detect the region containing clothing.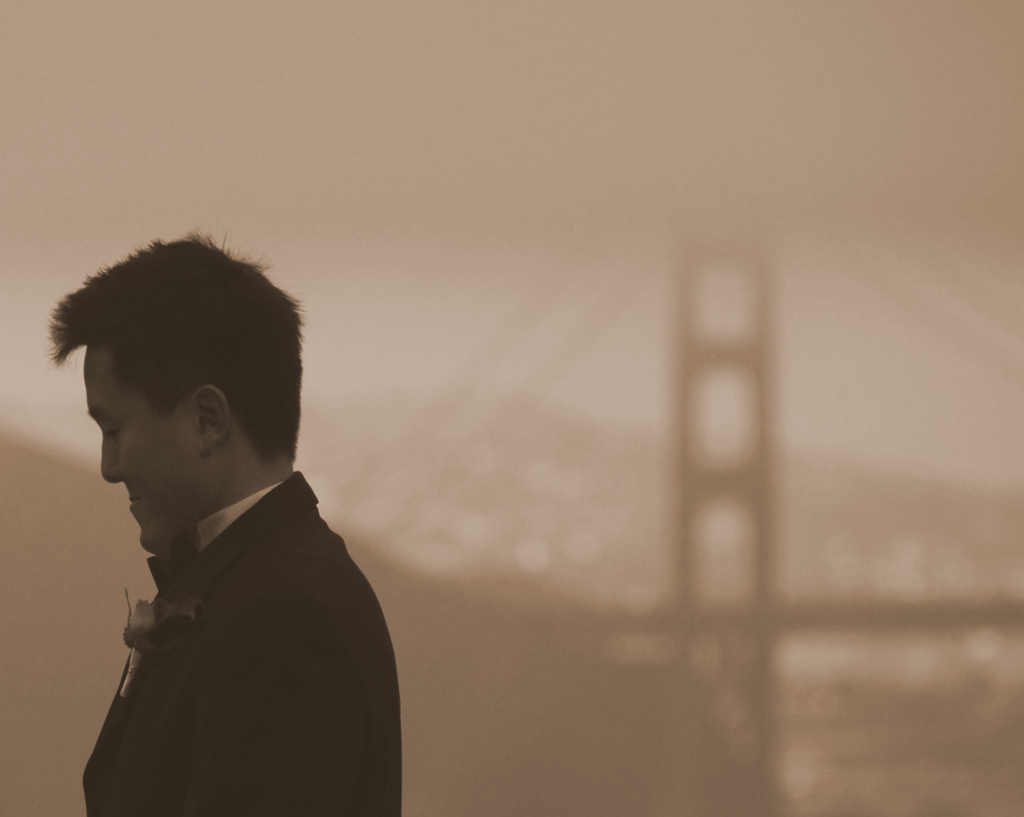
[left=44, top=433, right=402, bottom=807].
